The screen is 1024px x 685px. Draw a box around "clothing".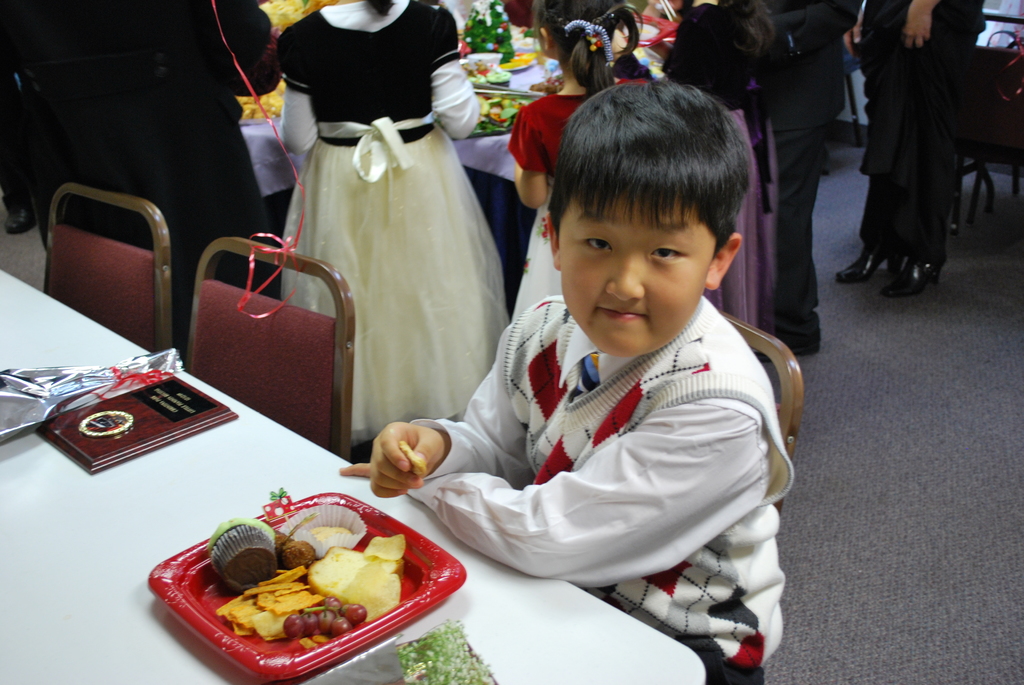
x1=372, y1=284, x2=788, y2=684.
